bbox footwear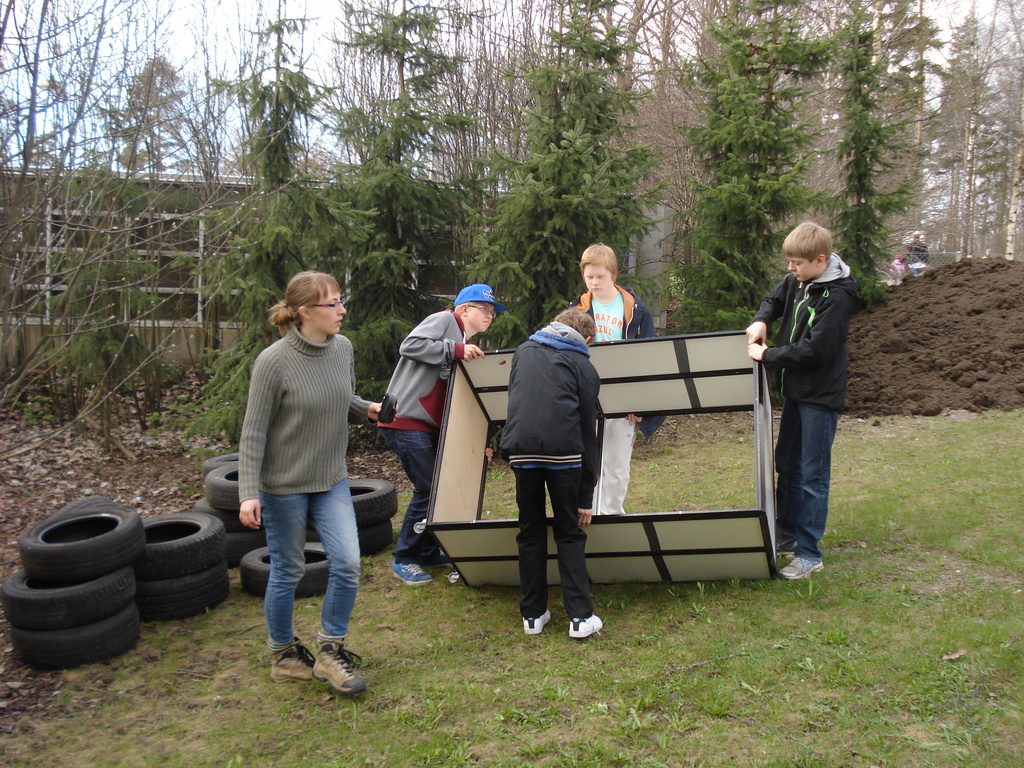
box=[313, 636, 367, 694]
